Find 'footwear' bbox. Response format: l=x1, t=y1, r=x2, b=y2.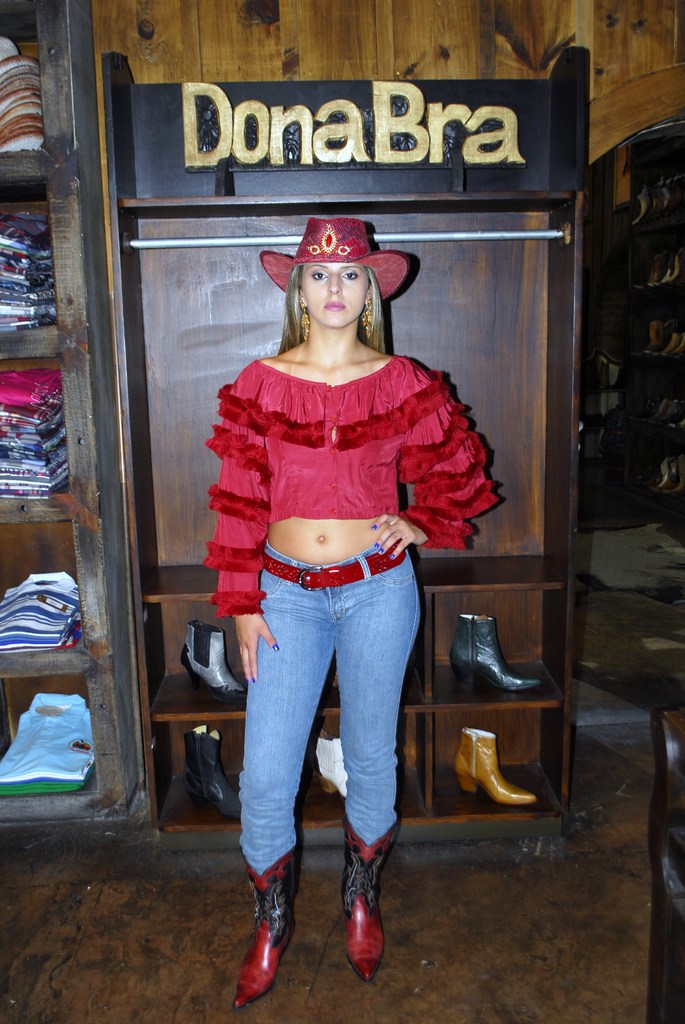
l=315, t=729, r=350, b=801.
